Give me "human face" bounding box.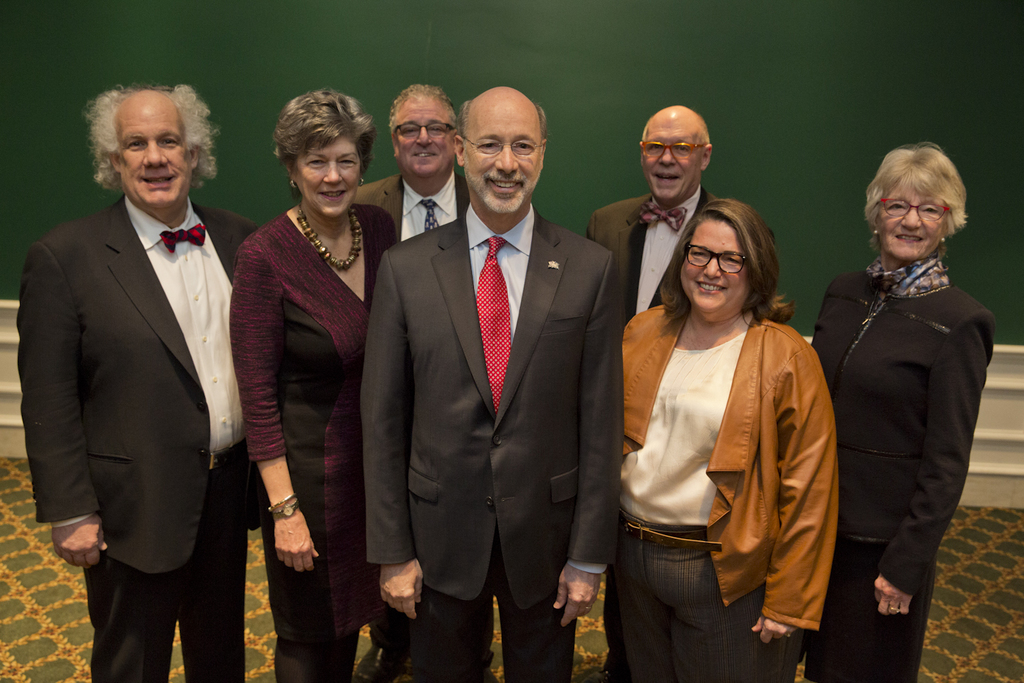
296, 127, 363, 220.
